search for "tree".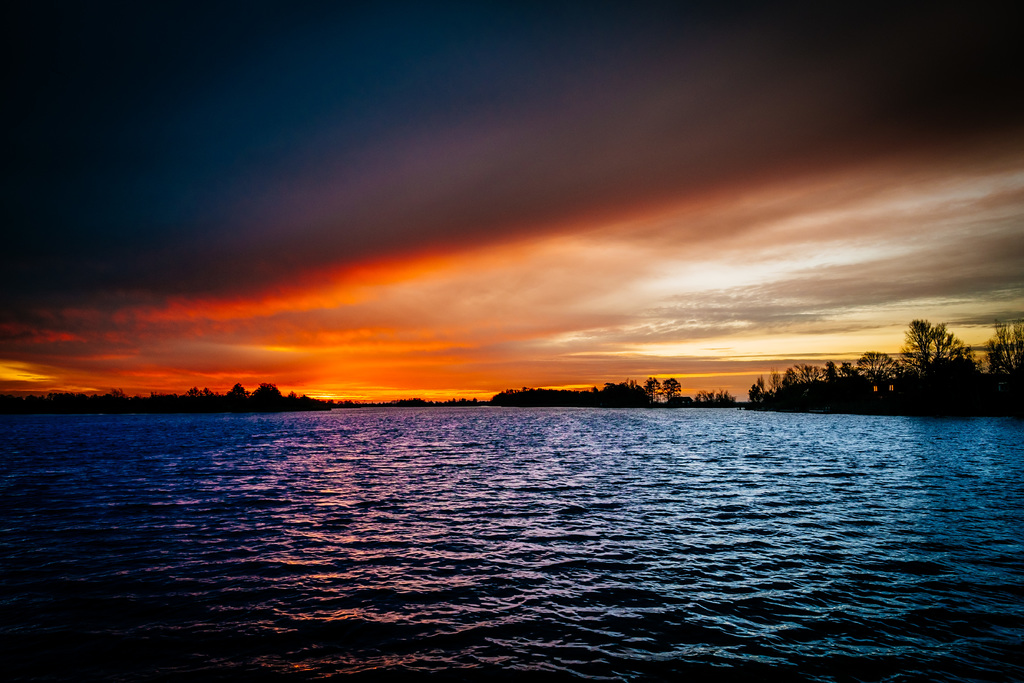
Found at pyautogui.locateOnScreen(852, 348, 903, 384).
